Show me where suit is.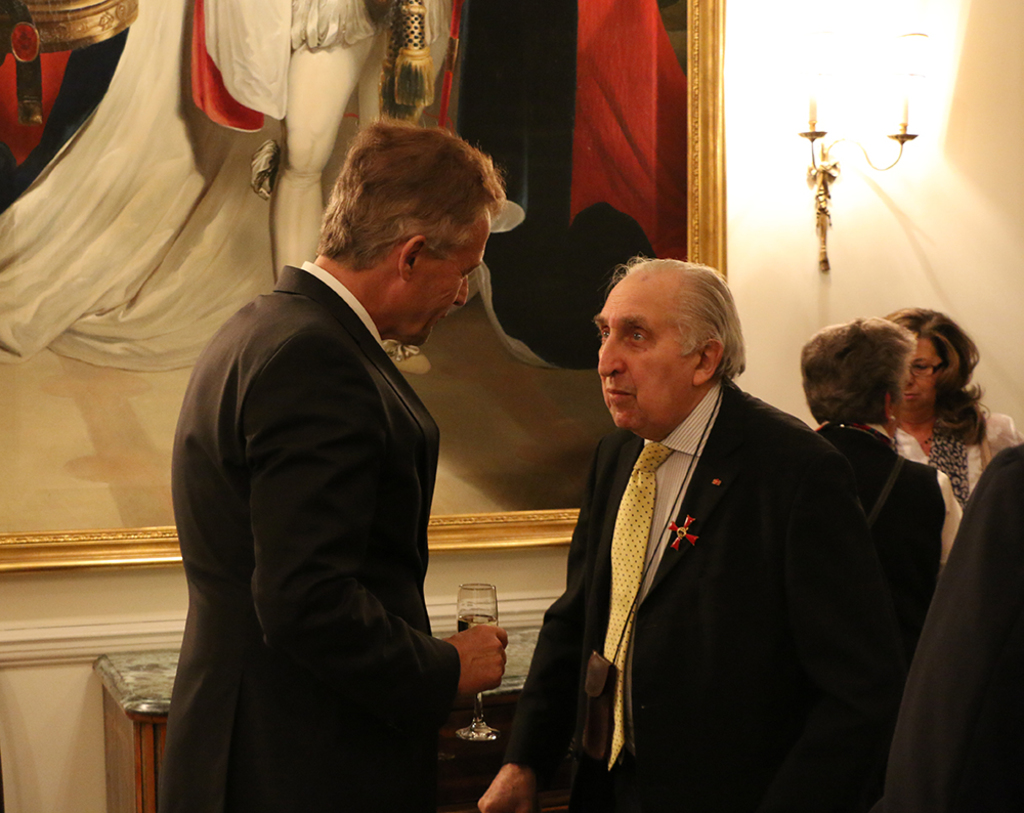
suit is at box(816, 417, 931, 632).
